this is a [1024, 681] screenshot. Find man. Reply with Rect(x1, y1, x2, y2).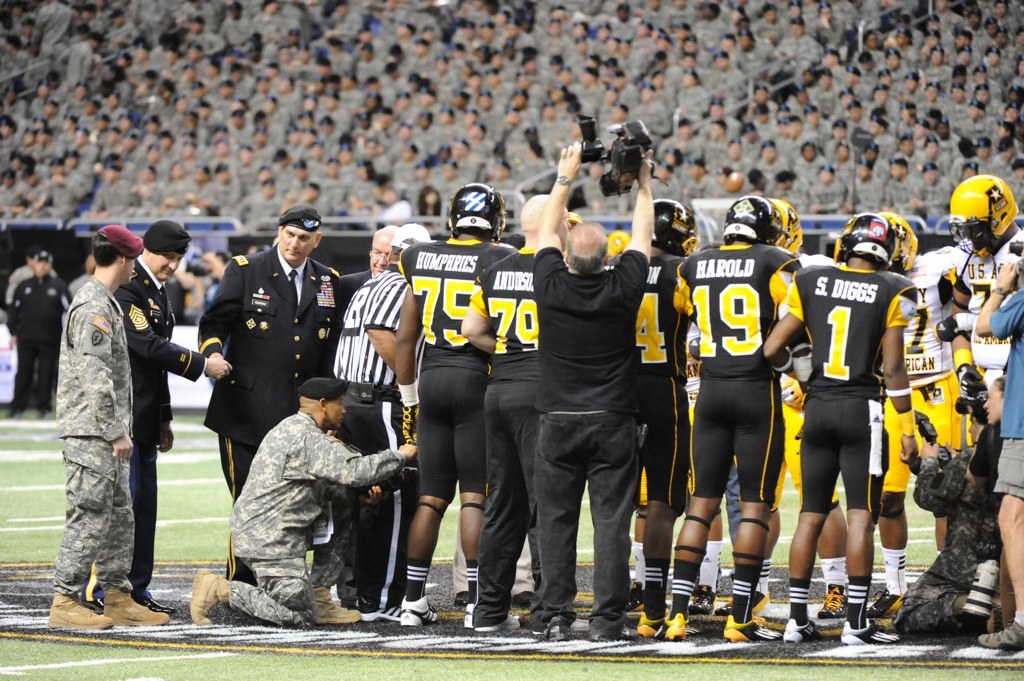
Rect(485, 158, 682, 647).
